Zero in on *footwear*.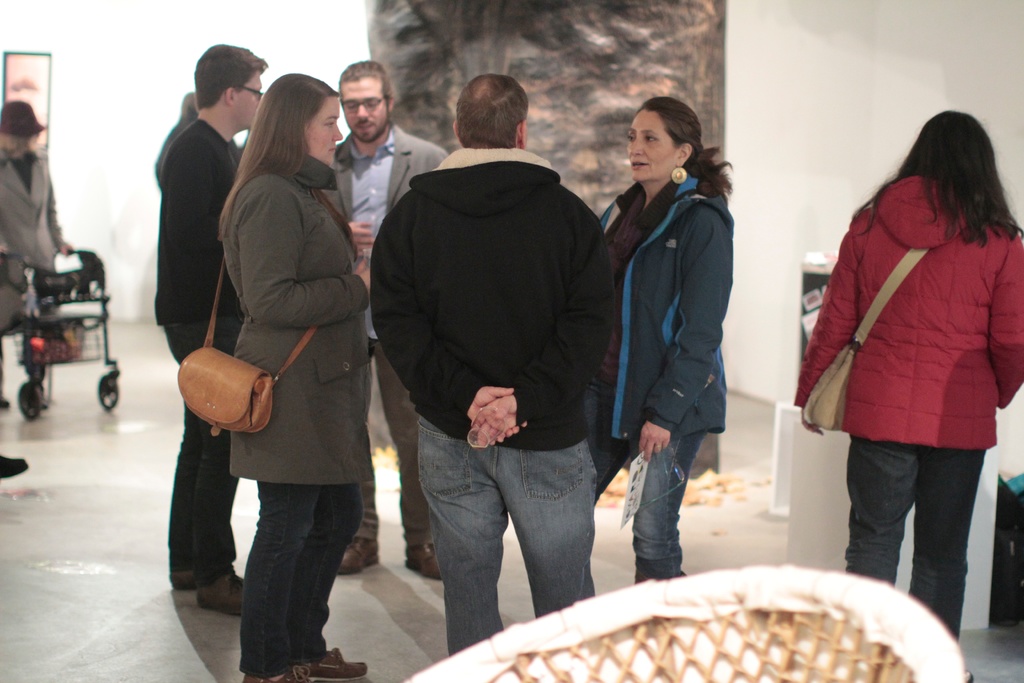
Zeroed in: rect(201, 570, 255, 613).
